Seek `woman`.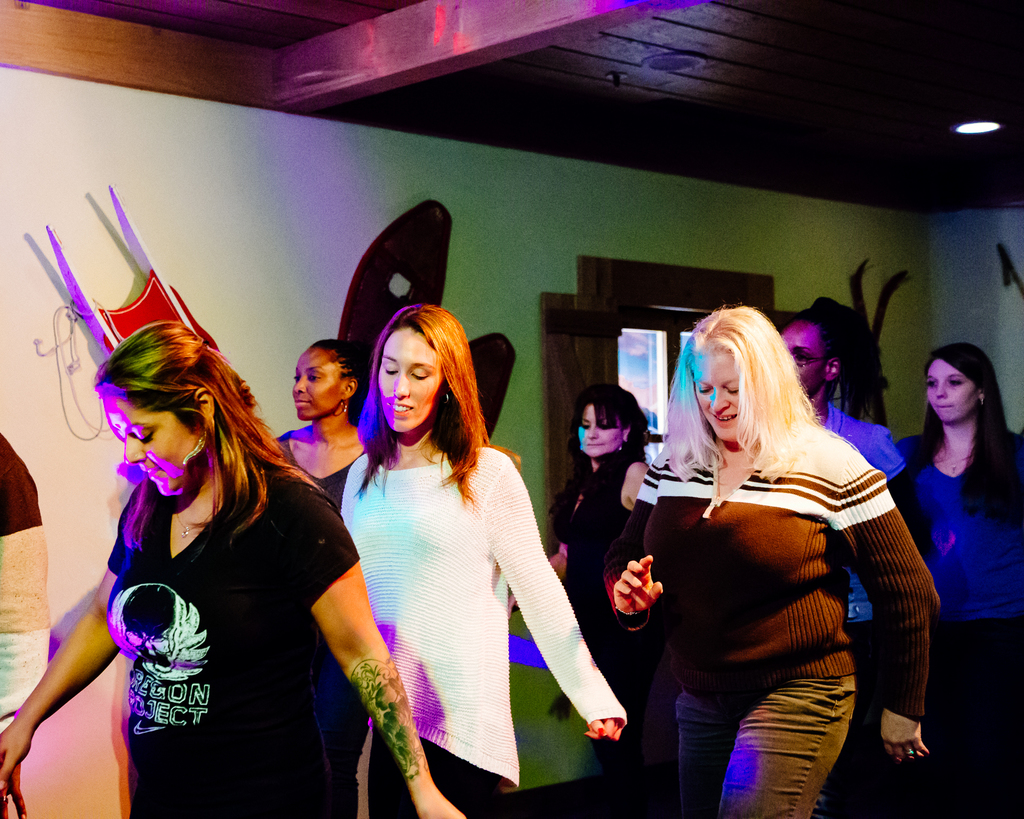
x1=898 y1=344 x2=1023 y2=818.
